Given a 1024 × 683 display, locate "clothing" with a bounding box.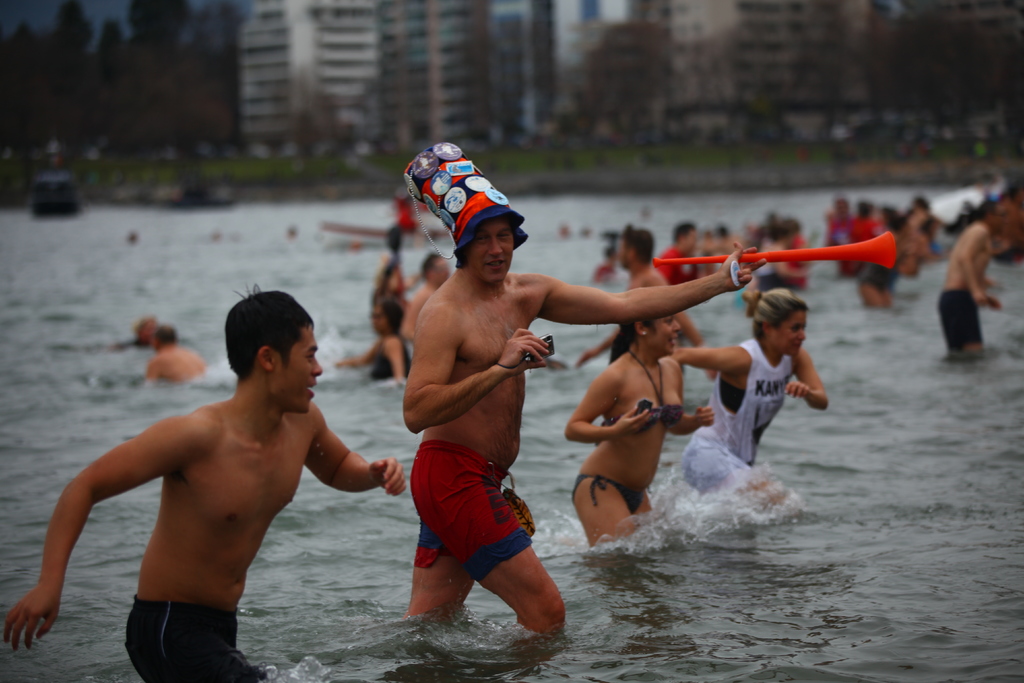
Located: l=412, t=435, r=534, b=580.
